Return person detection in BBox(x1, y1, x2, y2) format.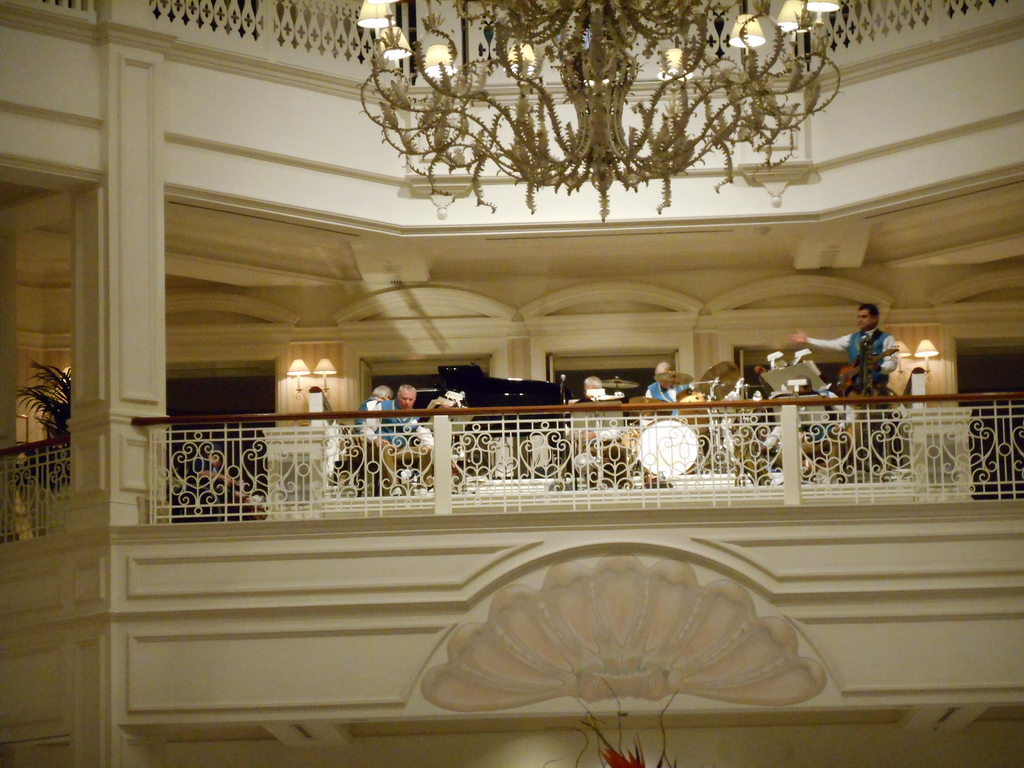
BBox(183, 437, 266, 519).
